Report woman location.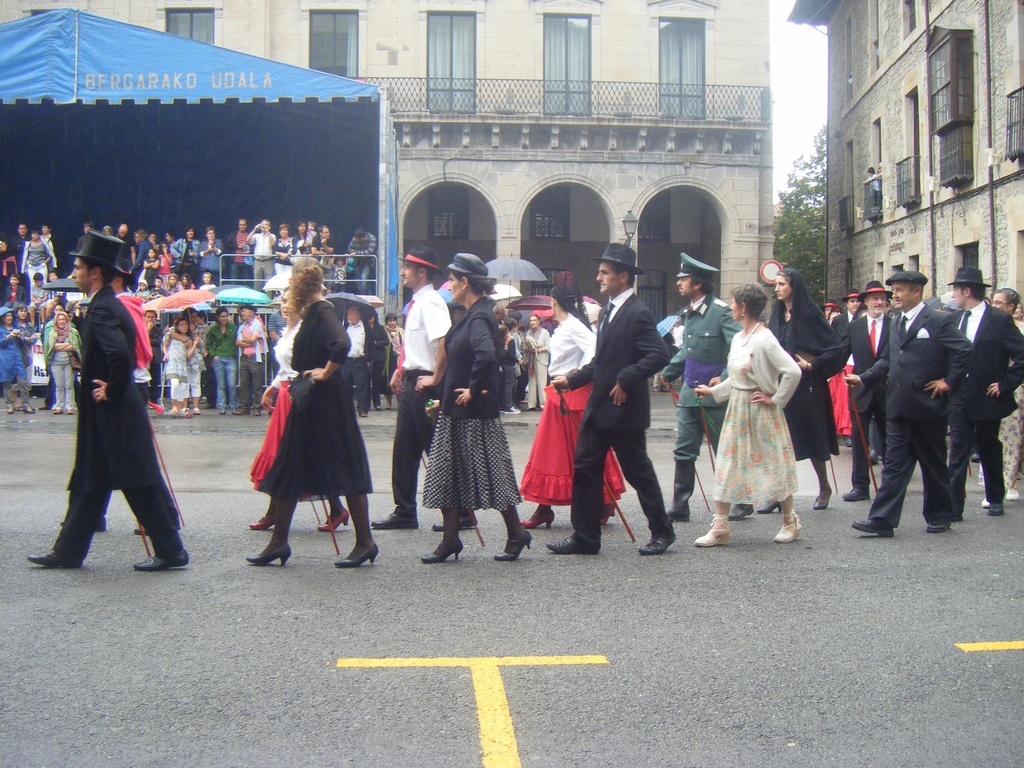
Report: left=760, top=265, right=849, bottom=518.
